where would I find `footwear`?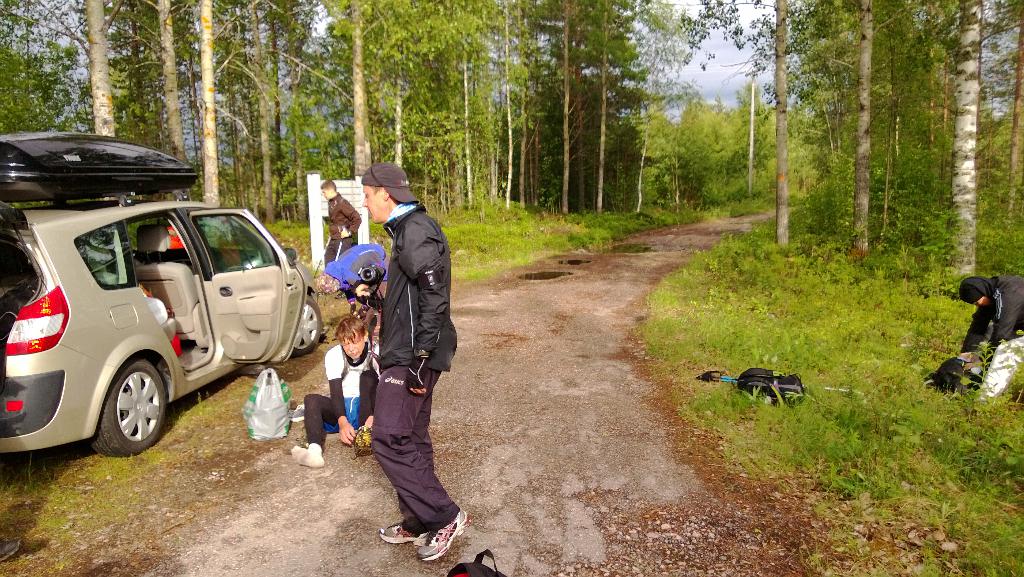
At l=419, t=509, r=471, b=562.
